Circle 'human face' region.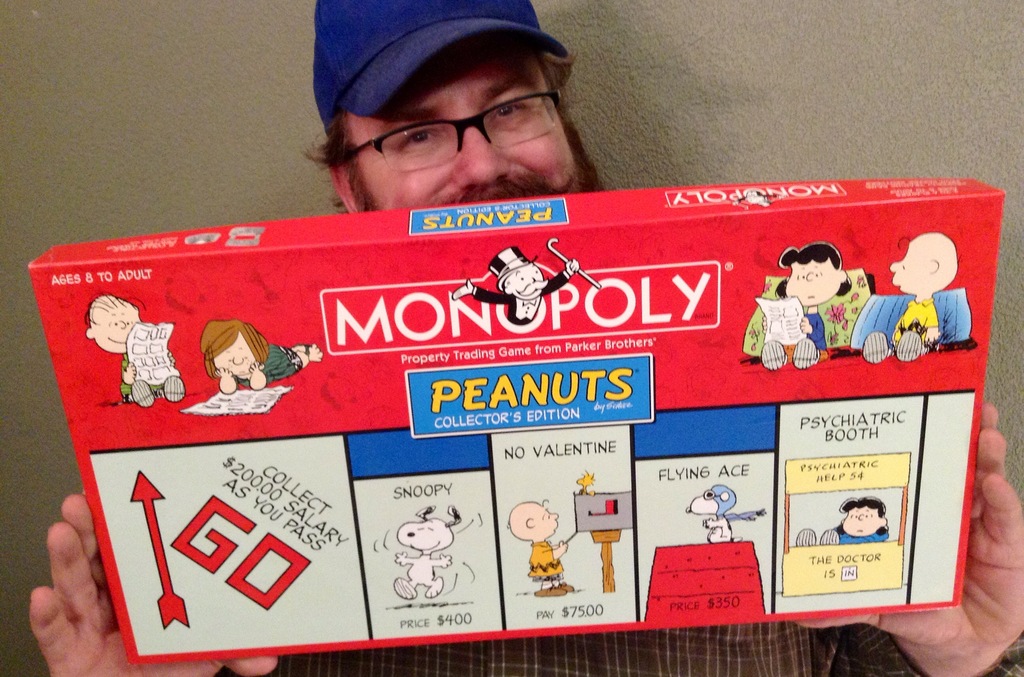
Region: 213, 340, 259, 372.
